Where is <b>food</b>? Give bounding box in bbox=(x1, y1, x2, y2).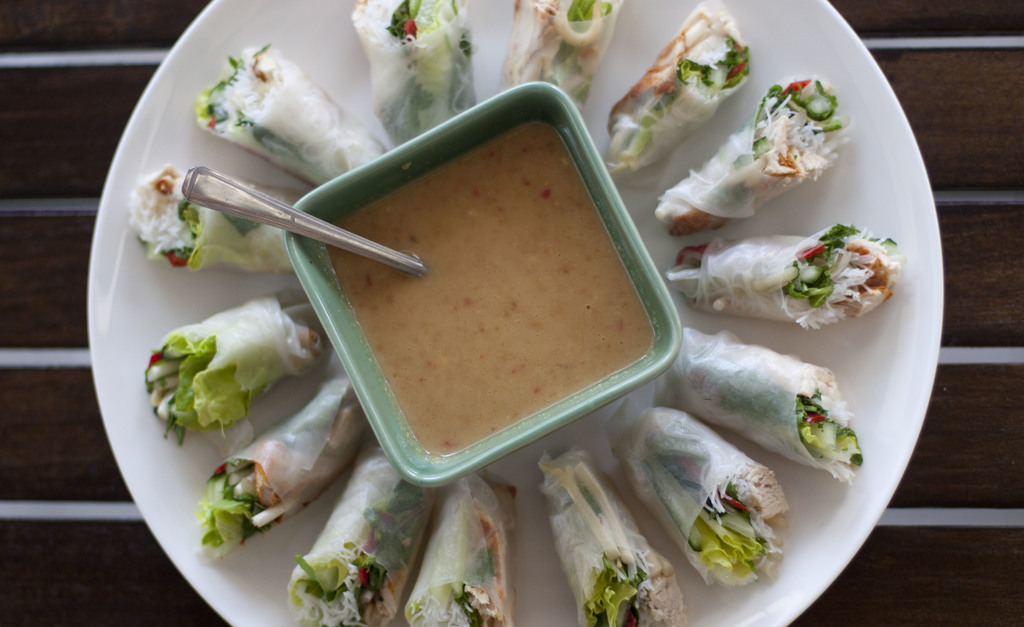
bbox=(664, 324, 867, 492).
